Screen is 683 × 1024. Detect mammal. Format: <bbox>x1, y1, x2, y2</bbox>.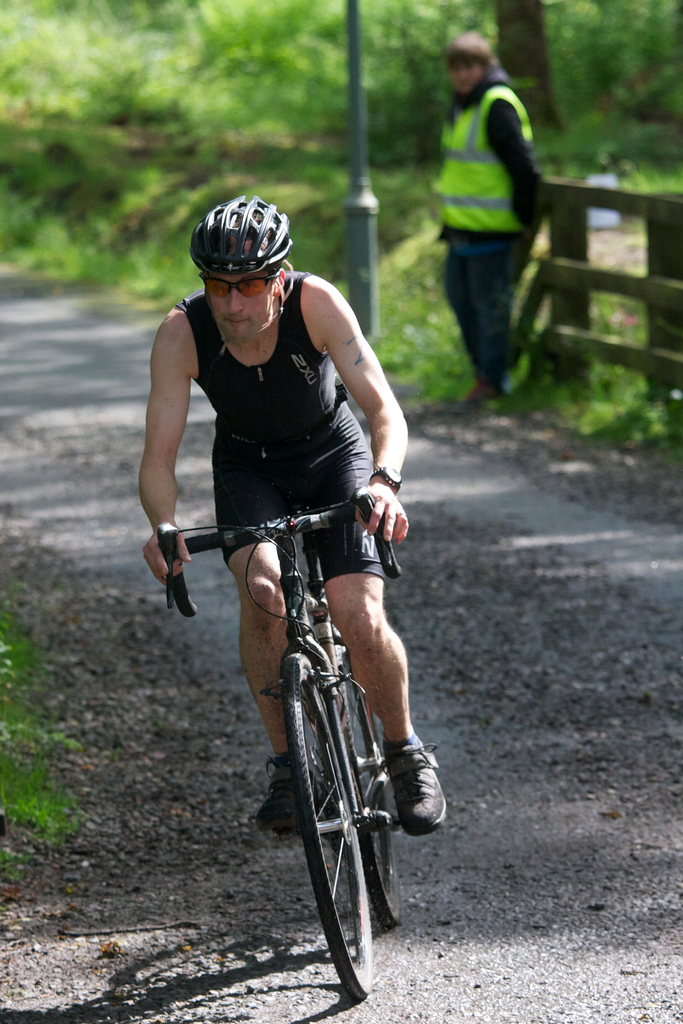
<bbox>425, 28, 554, 407</bbox>.
